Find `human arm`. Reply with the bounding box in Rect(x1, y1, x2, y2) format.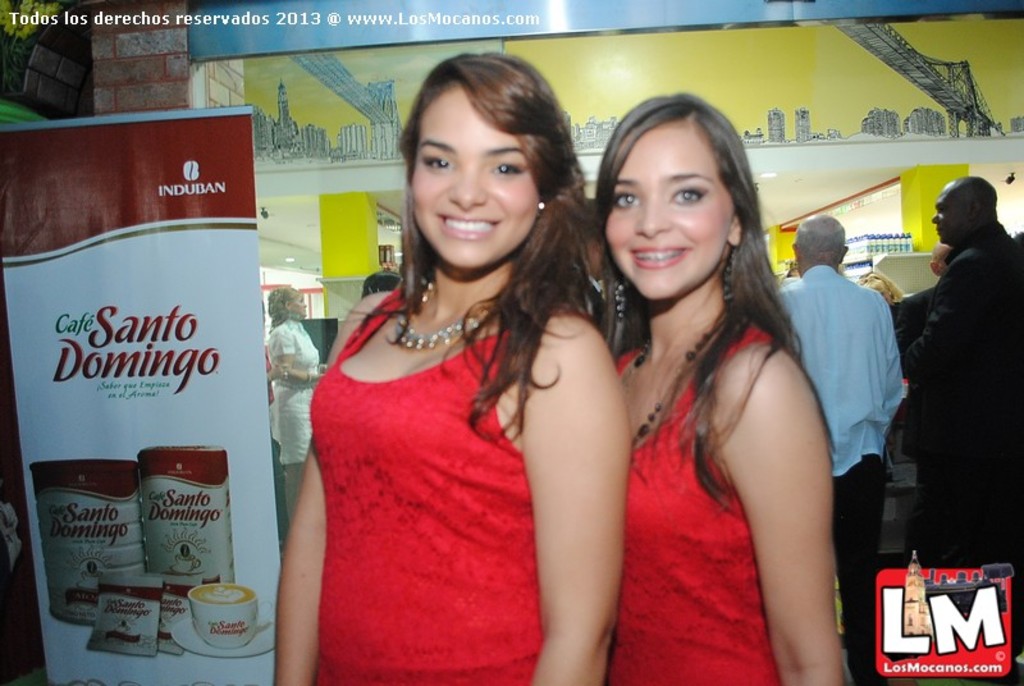
Rect(698, 323, 854, 685).
